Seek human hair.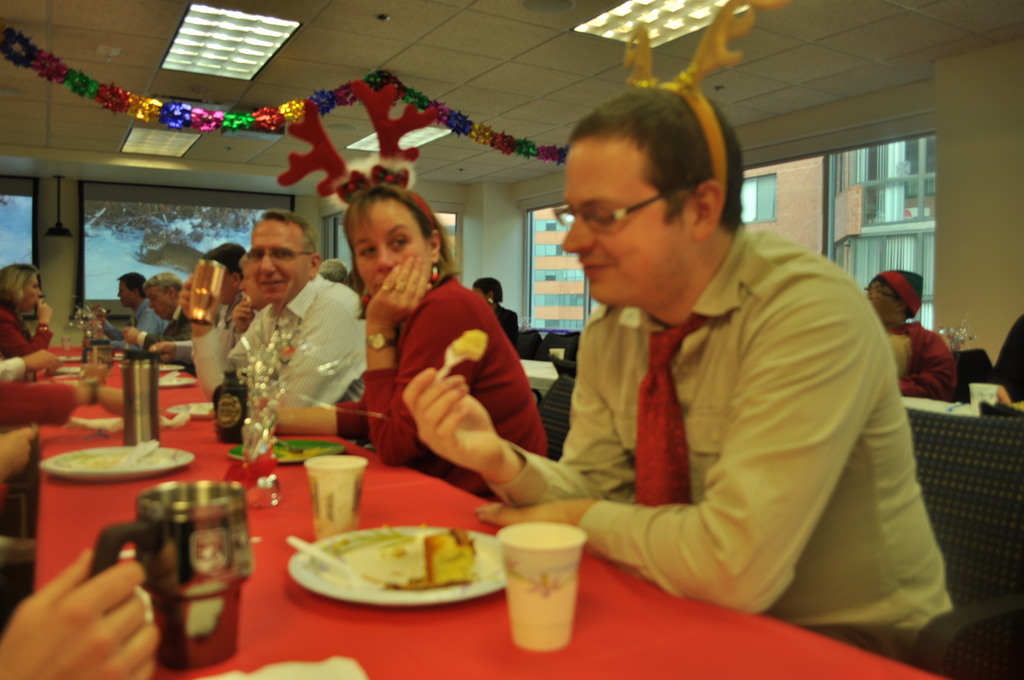
0, 264, 36, 304.
